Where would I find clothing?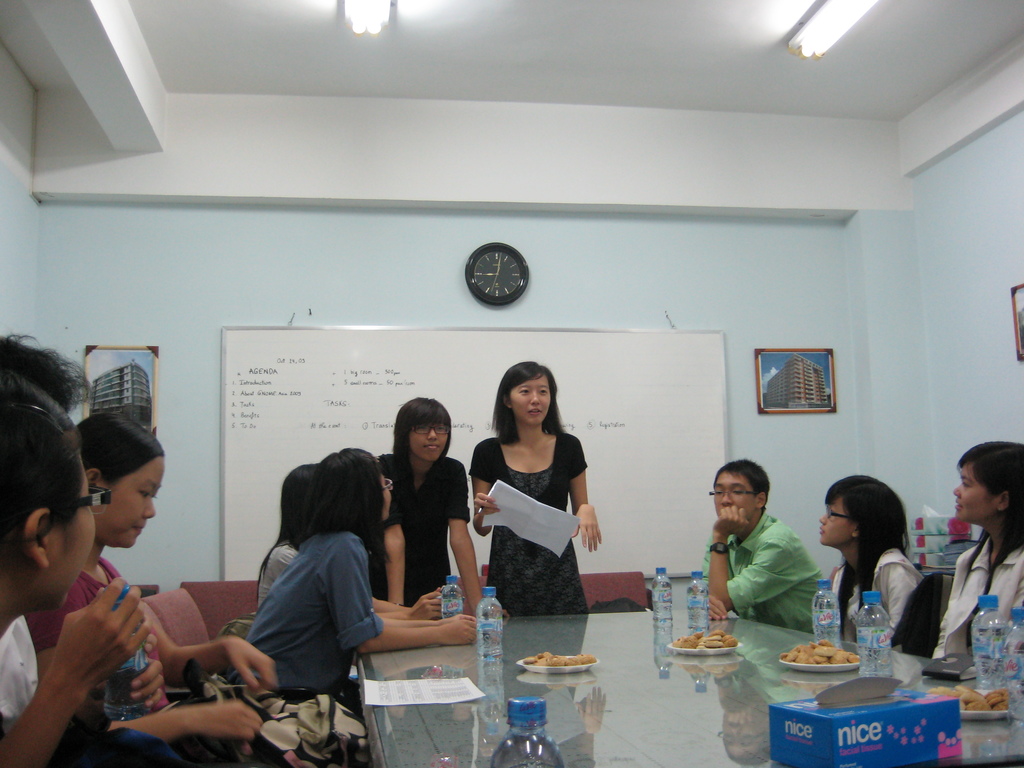
At (left=241, top=520, right=387, bottom=703).
